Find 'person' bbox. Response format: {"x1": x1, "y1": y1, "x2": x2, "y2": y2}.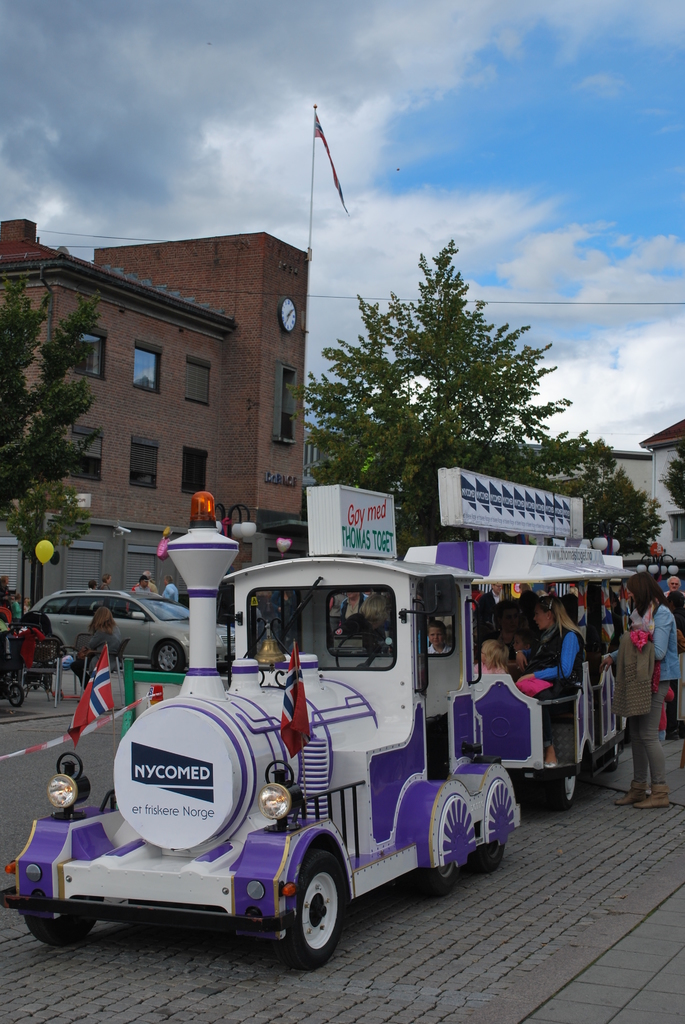
{"x1": 103, "y1": 568, "x2": 120, "y2": 600}.
